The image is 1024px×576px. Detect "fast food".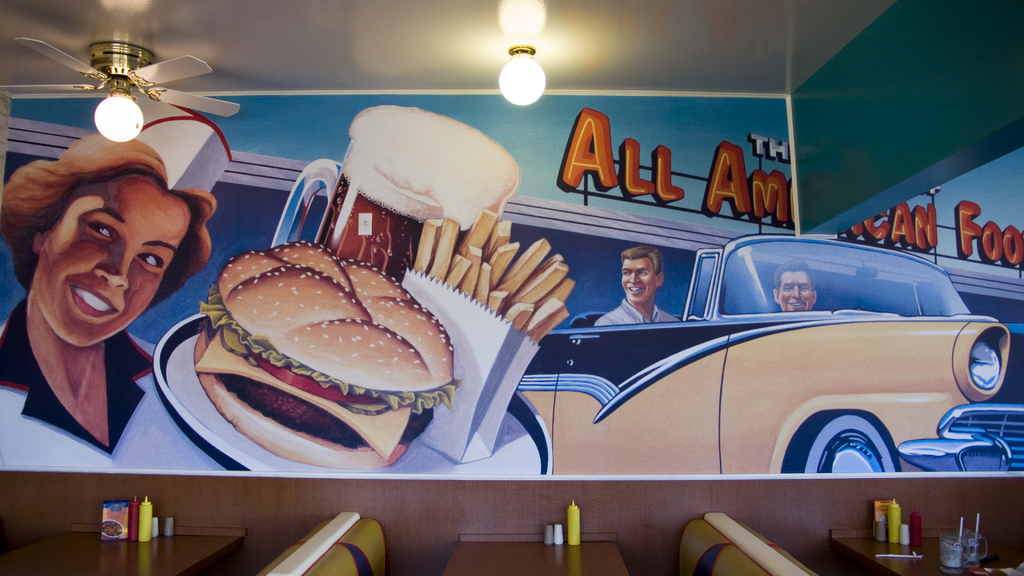
Detection: (487, 239, 556, 306).
